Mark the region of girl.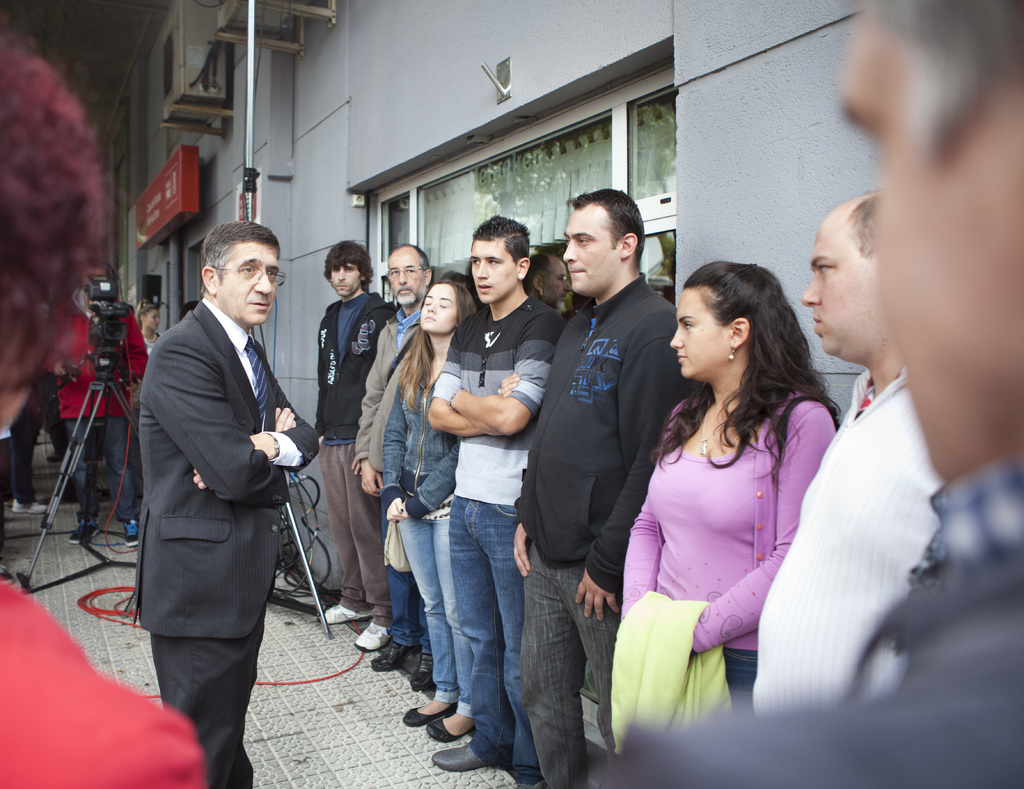
Region: [608,264,836,724].
